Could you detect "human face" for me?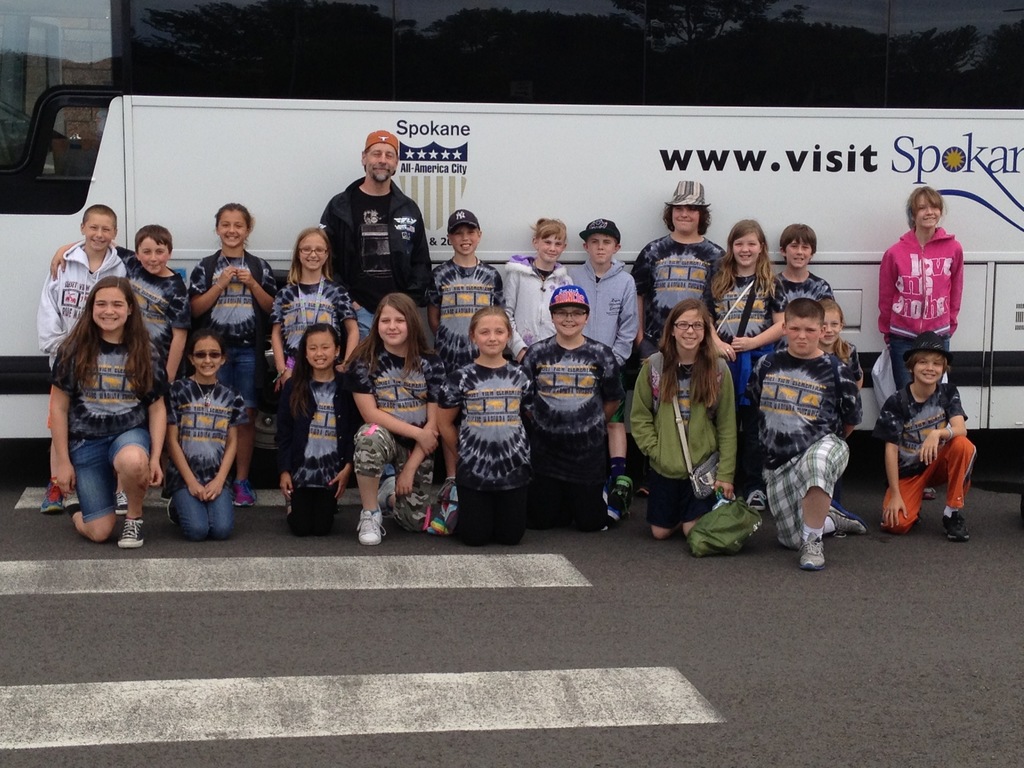
Detection result: detection(365, 144, 399, 179).
